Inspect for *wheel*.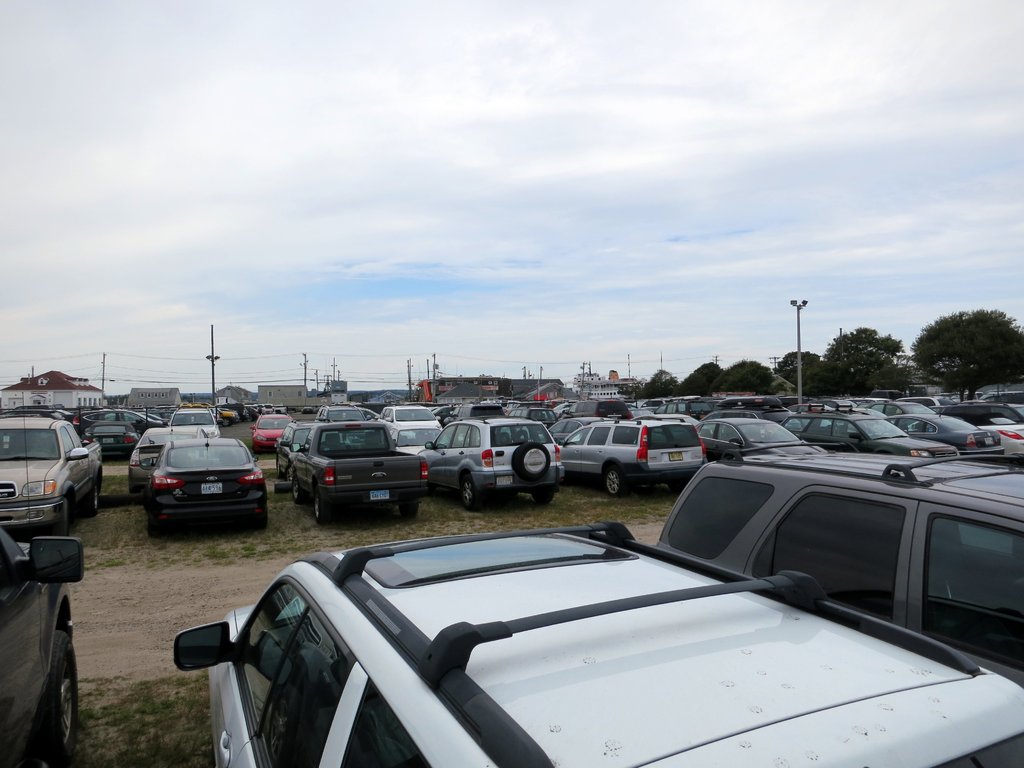
Inspection: [left=881, top=430, right=893, bottom=436].
